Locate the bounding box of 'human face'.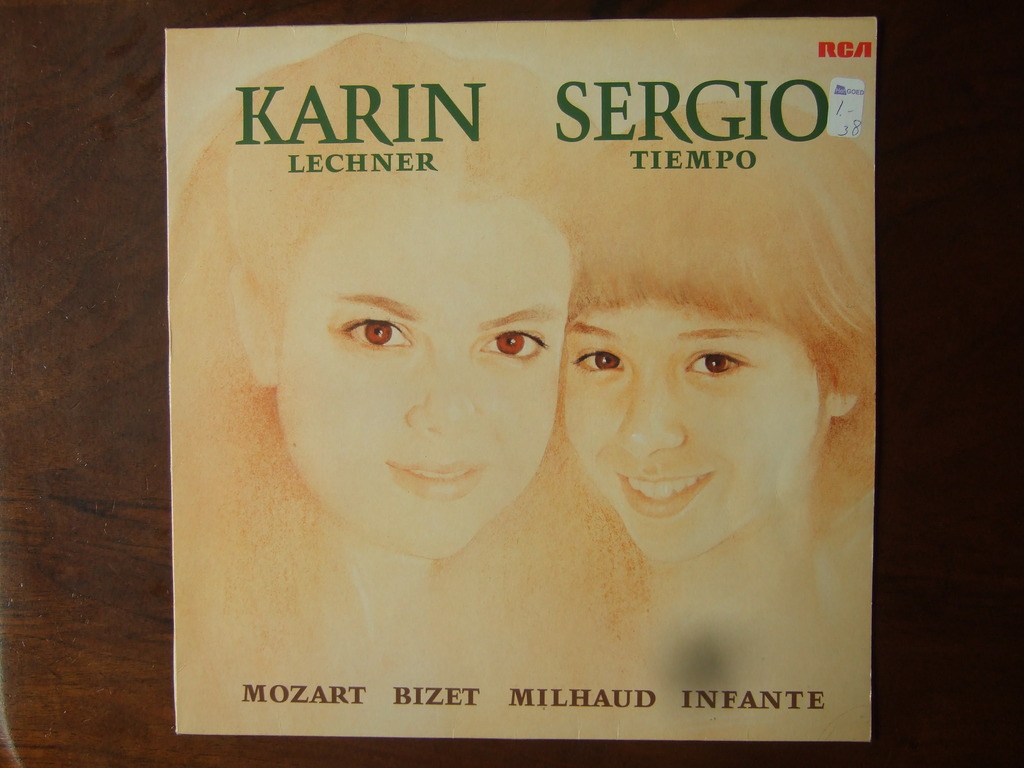
Bounding box: crop(276, 185, 572, 559).
